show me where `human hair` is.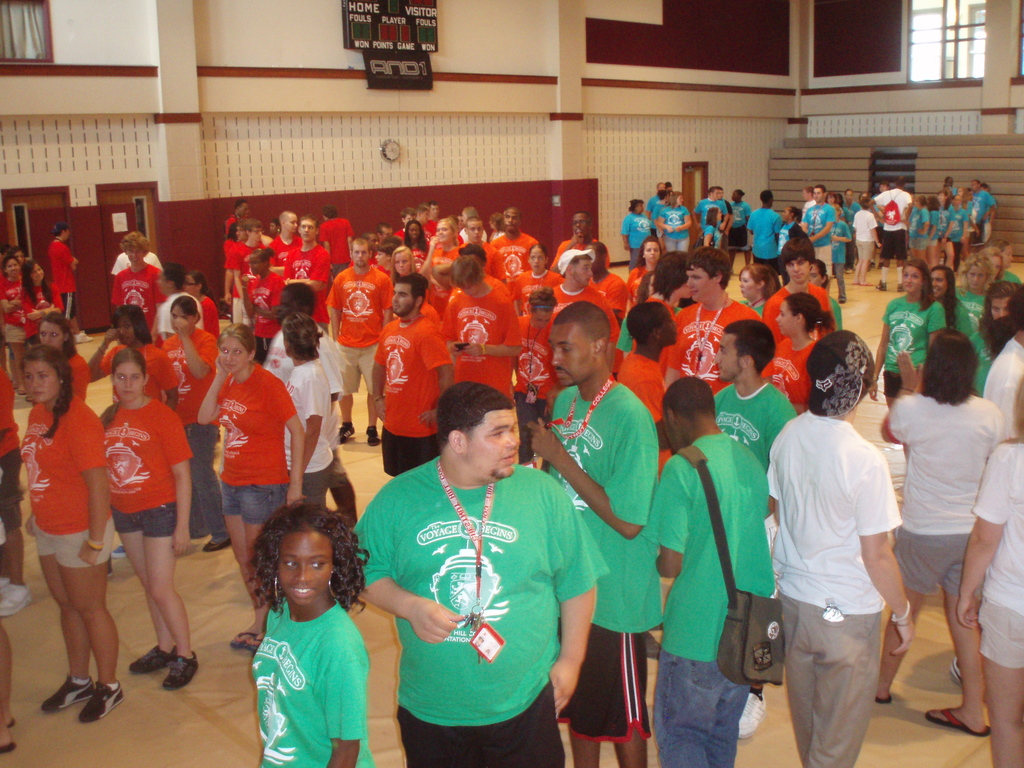
`human hair` is at {"left": 402, "top": 221, "right": 429, "bottom": 253}.
